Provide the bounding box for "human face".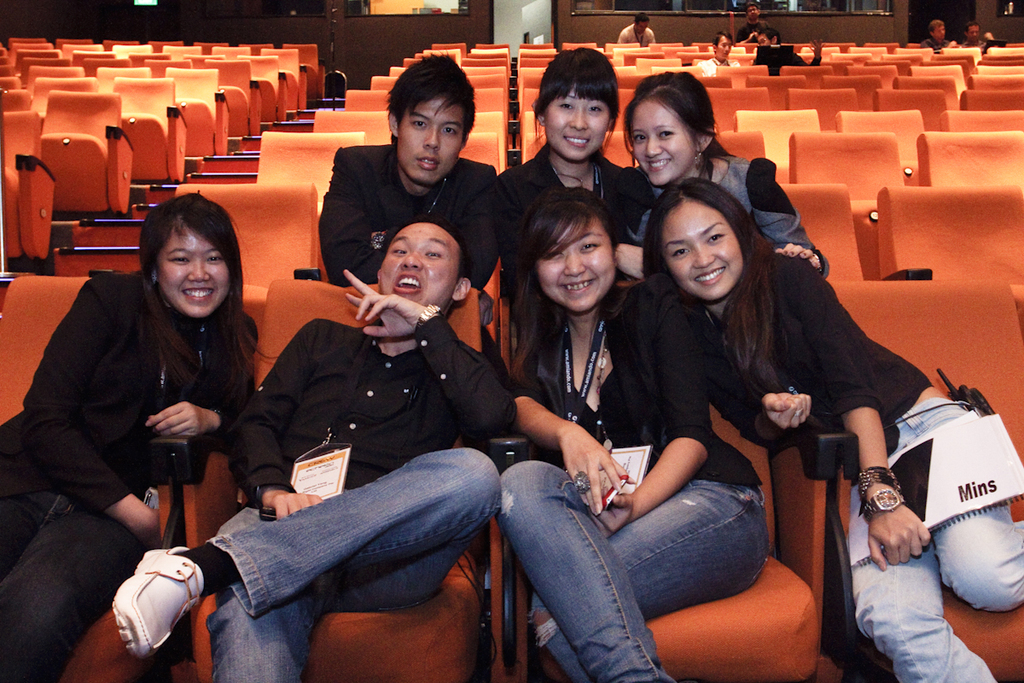
535/214/614/315.
